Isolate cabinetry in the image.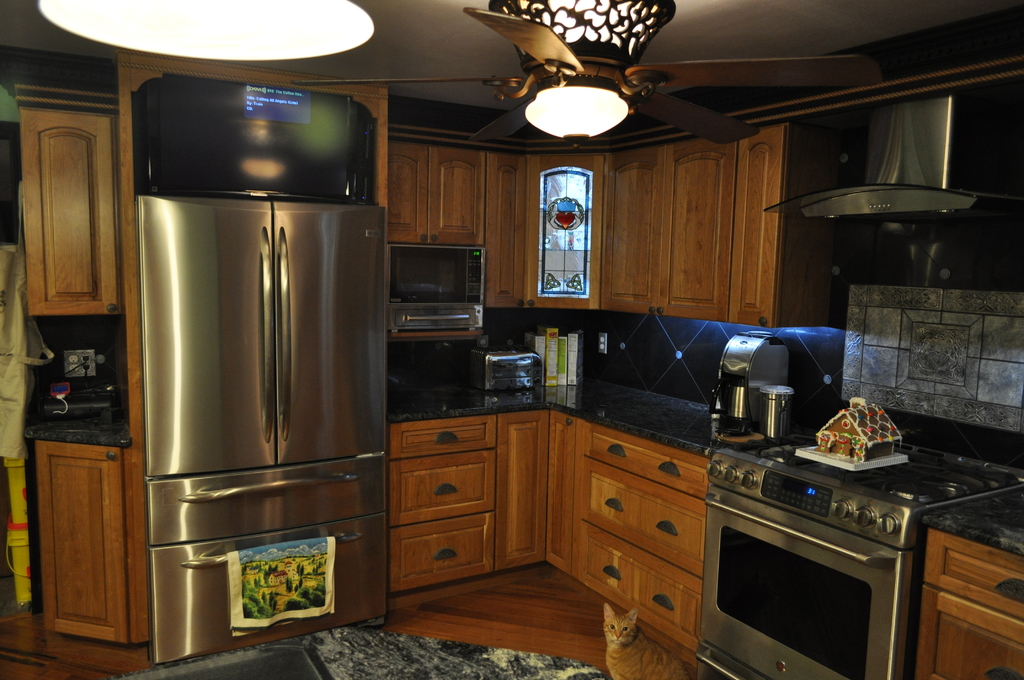
Isolated region: rect(914, 530, 1023, 679).
